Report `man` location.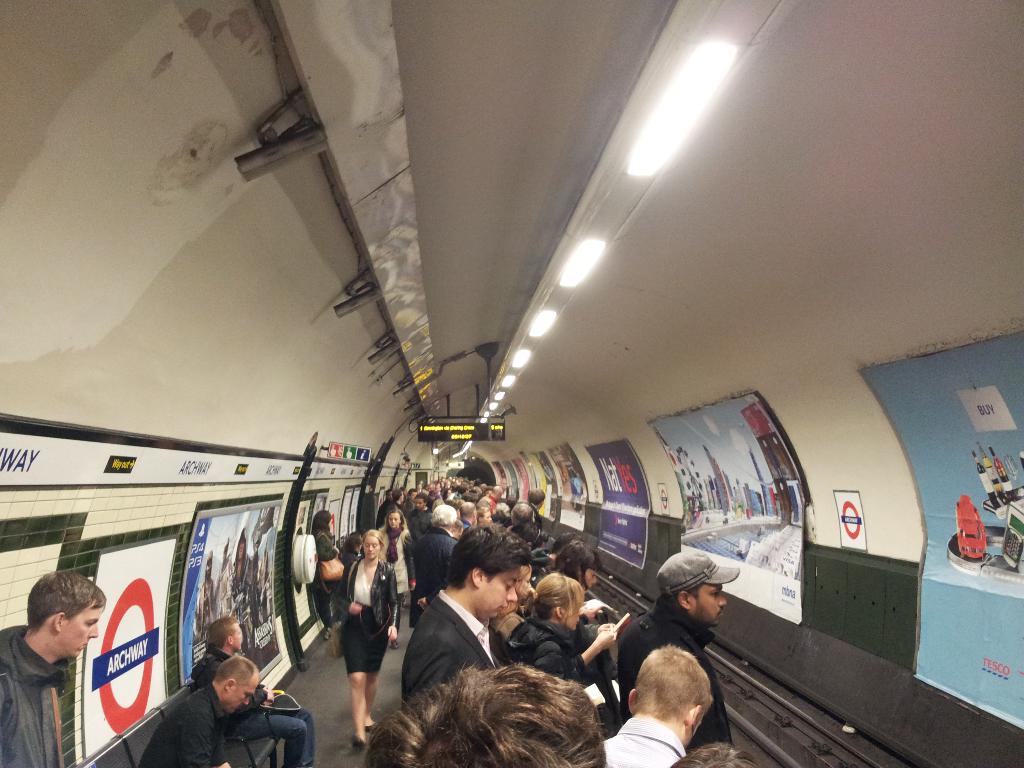
Report: [511, 502, 540, 550].
